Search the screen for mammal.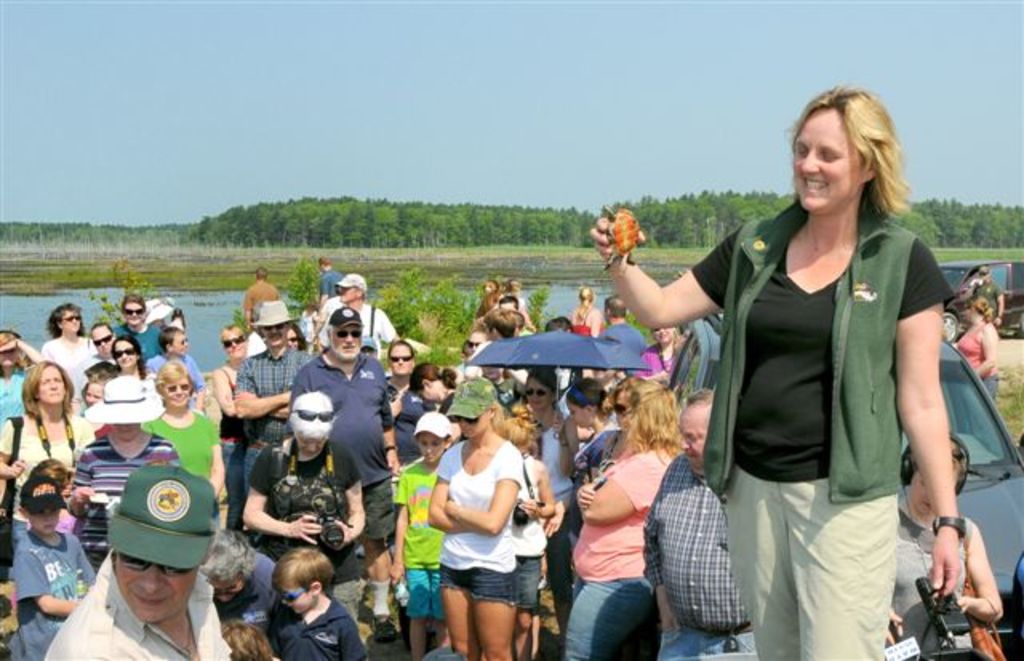
Found at [x1=586, y1=80, x2=966, y2=659].
